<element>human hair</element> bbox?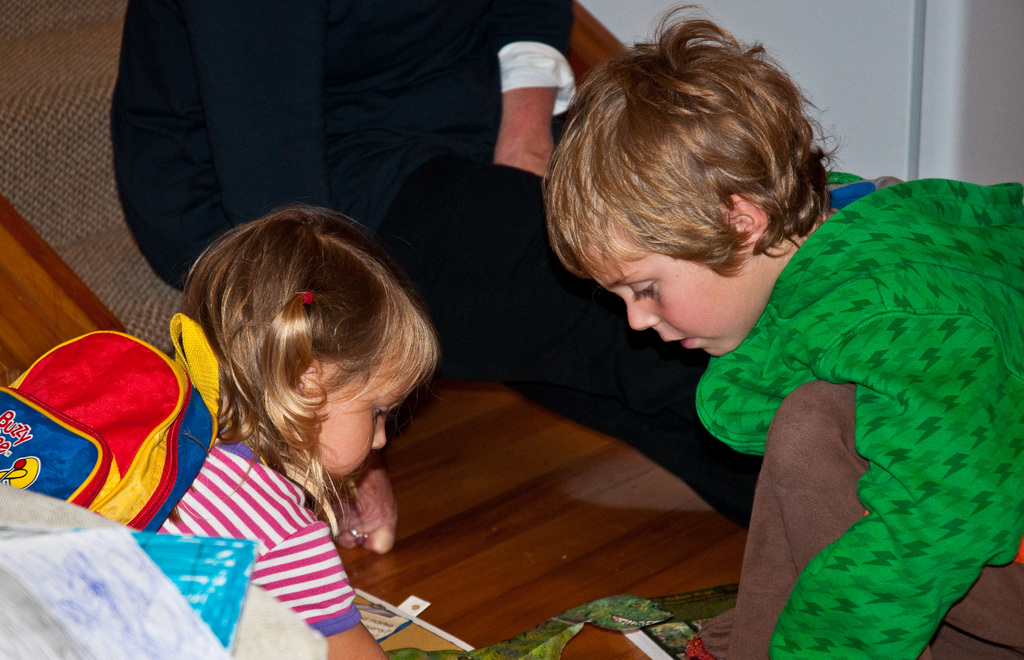
bbox(536, 0, 845, 287)
